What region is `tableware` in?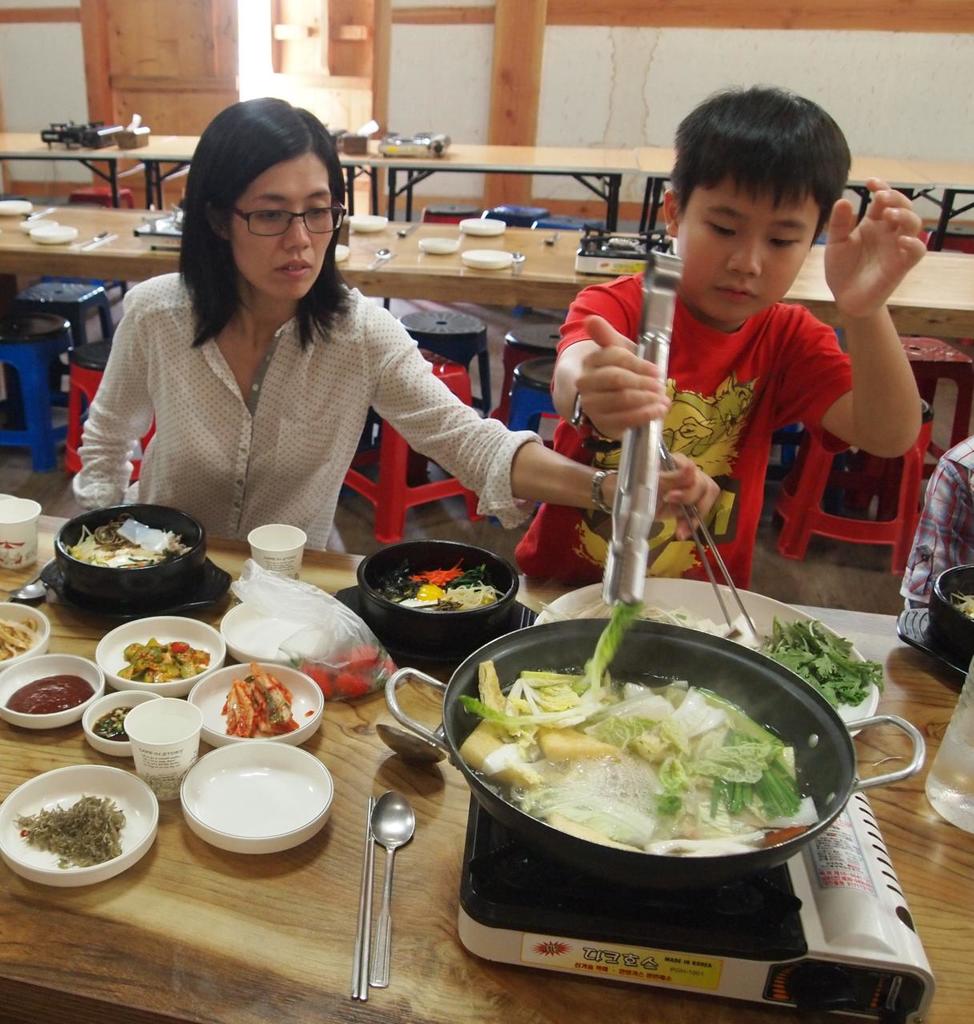
x1=462, y1=212, x2=502, y2=237.
